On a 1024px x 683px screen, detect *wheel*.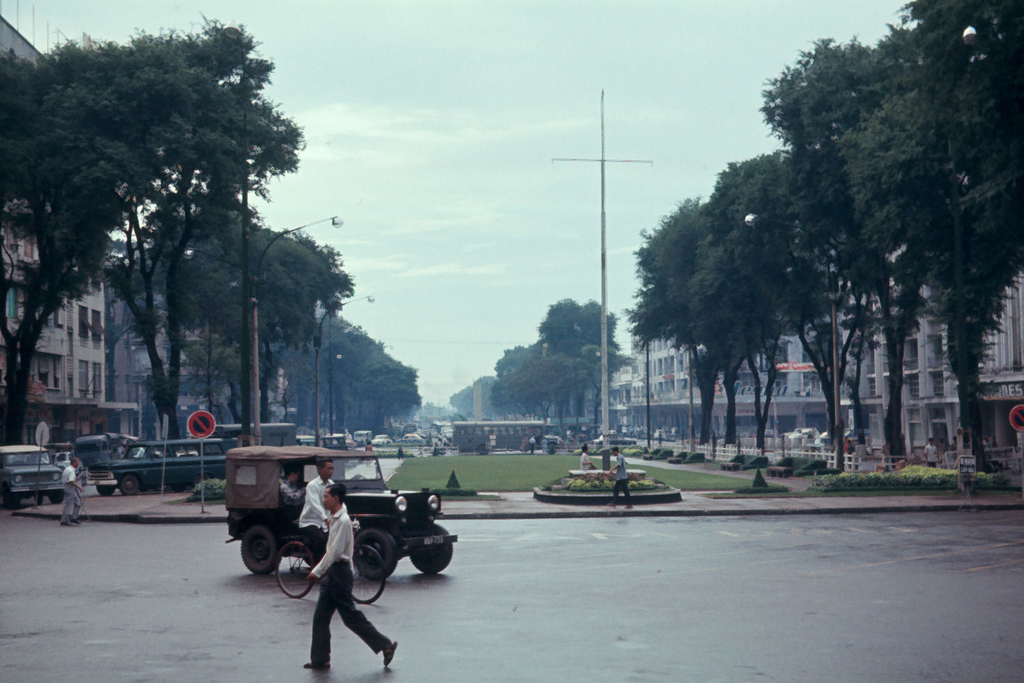
46/486/63/505.
